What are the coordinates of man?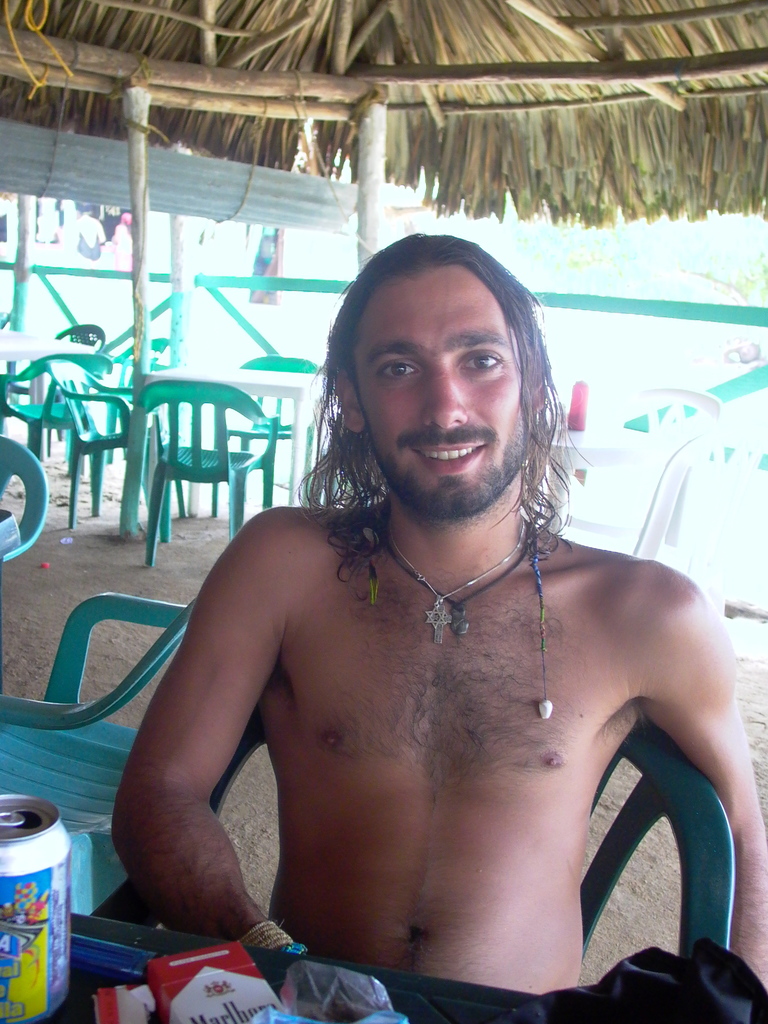
Rect(90, 229, 737, 977).
